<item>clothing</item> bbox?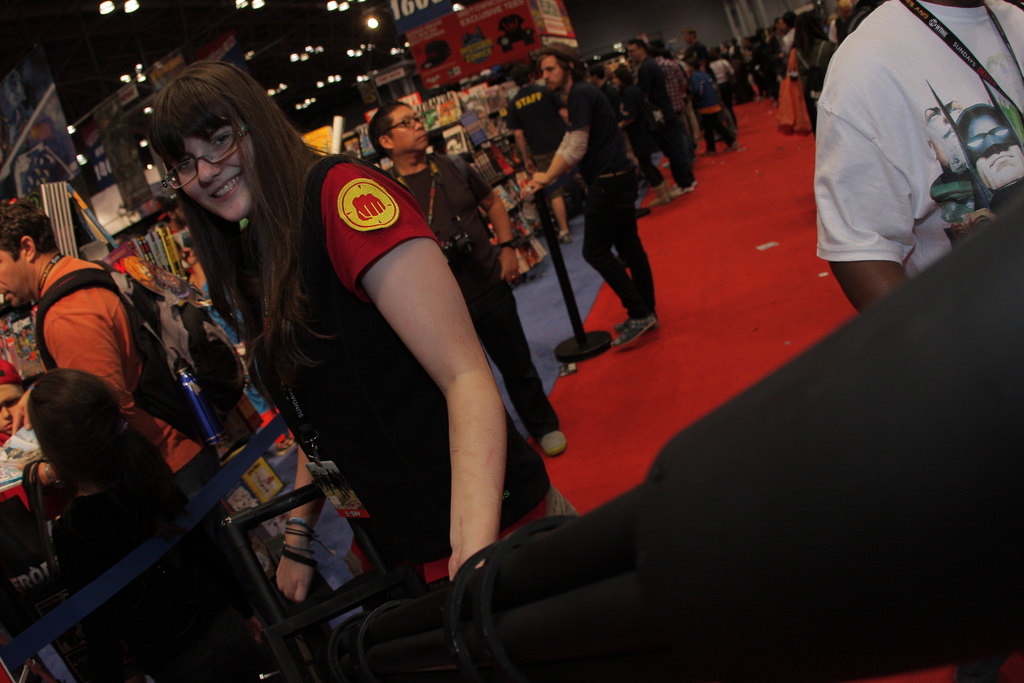
select_region(258, 151, 566, 587)
